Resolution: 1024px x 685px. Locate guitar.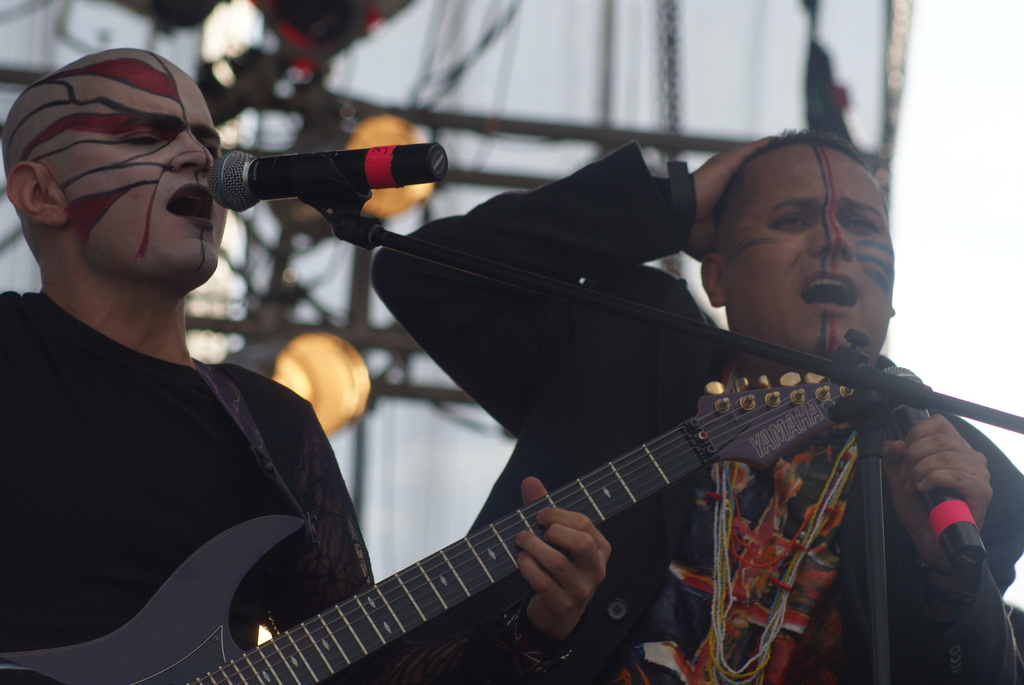
x1=0, y1=375, x2=862, y2=684.
